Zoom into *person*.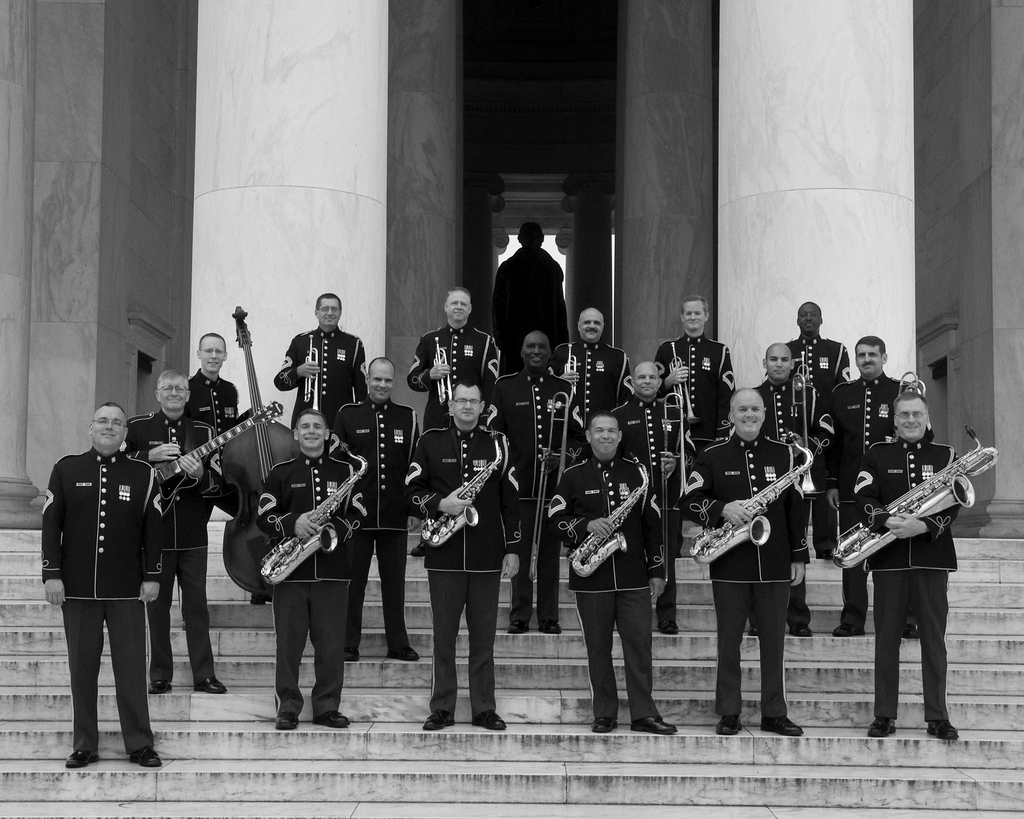
Zoom target: 124,373,223,697.
